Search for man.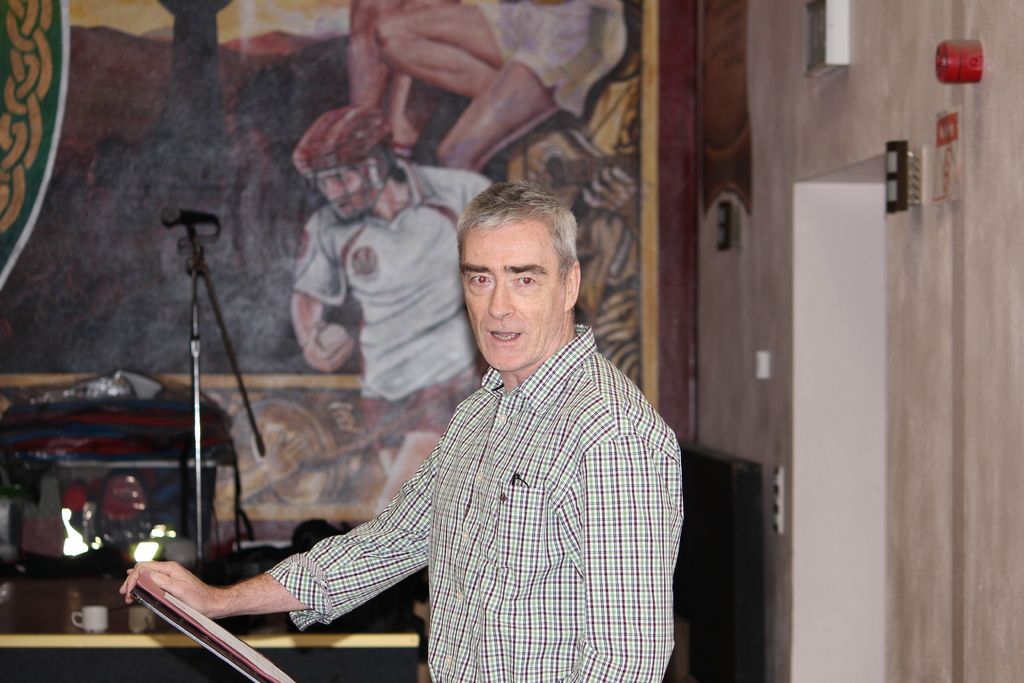
Found at region(196, 177, 691, 668).
